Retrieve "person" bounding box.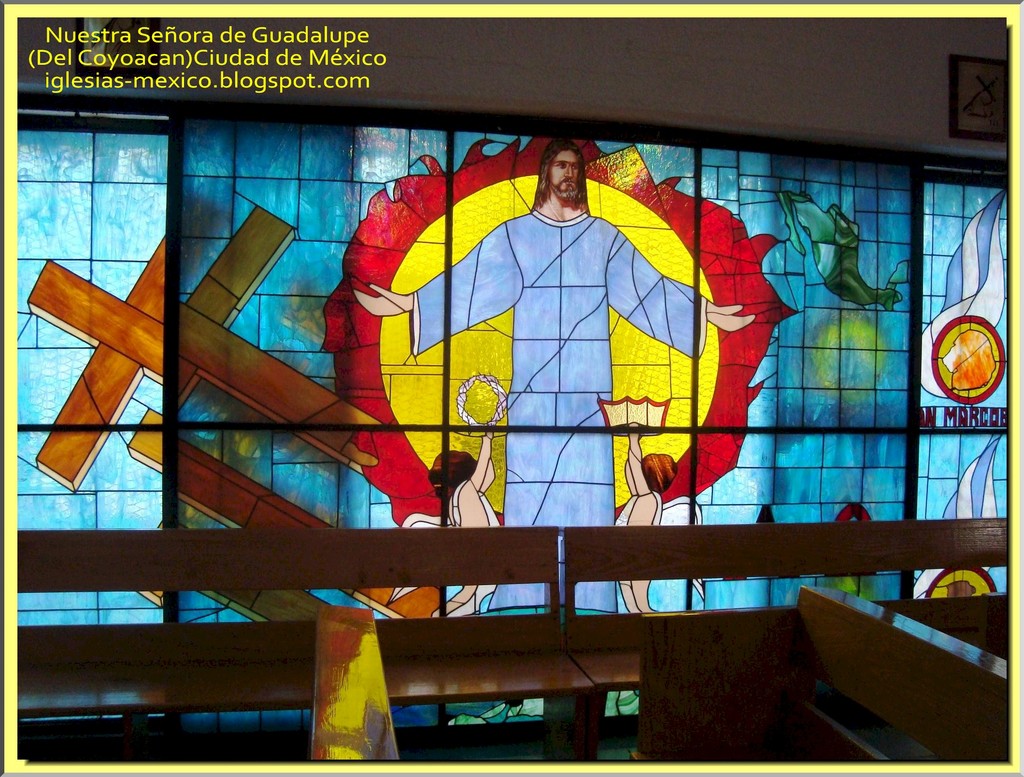
Bounding box: {"left": 614, "top": 422, "right": 702, "bottom": 612}.
